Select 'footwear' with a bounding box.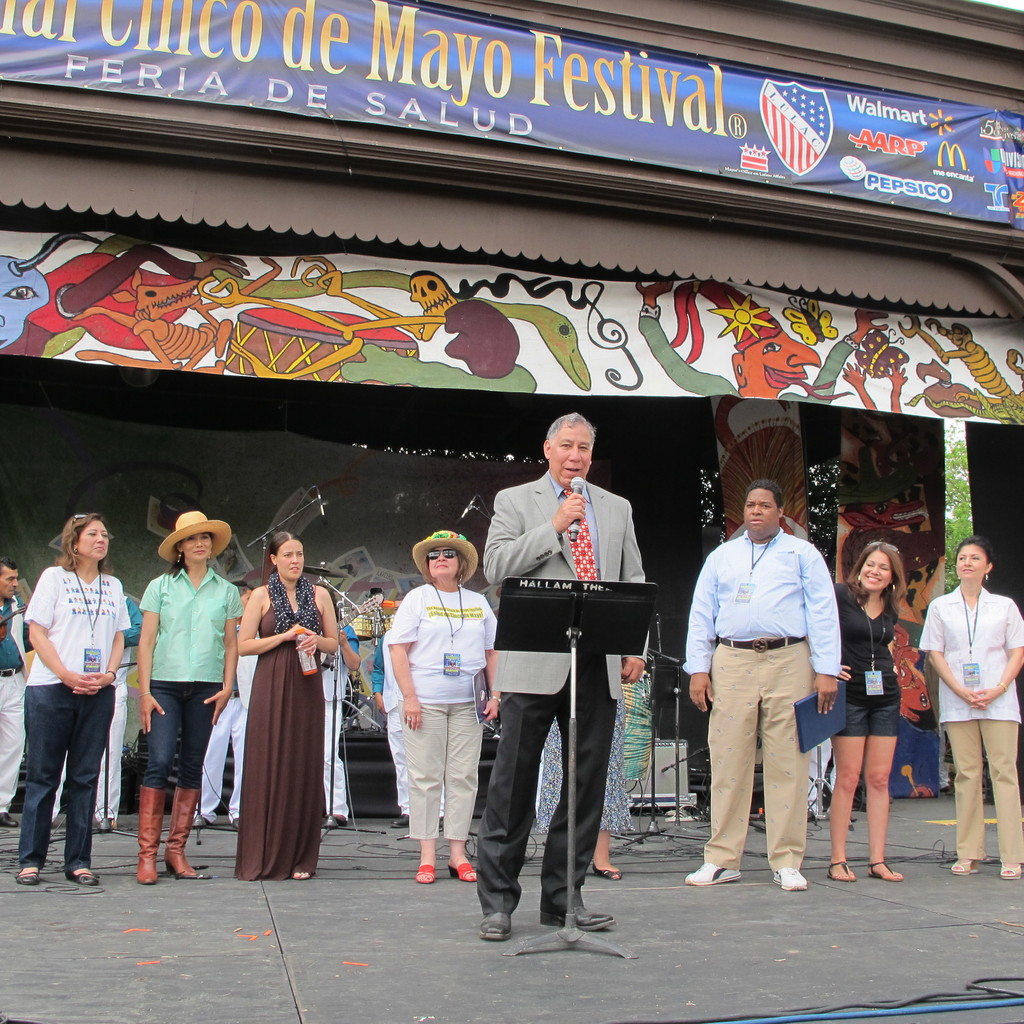
crop(854, 855, 904, 883).
